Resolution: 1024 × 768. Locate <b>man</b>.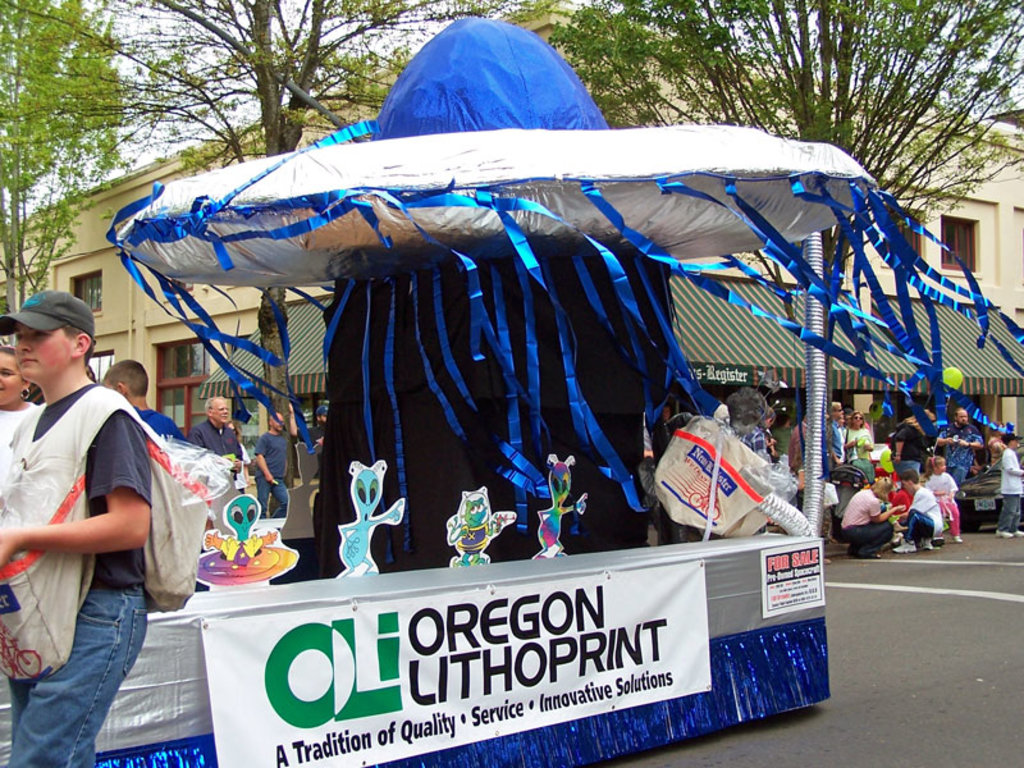
104, 362, 179, 440.
